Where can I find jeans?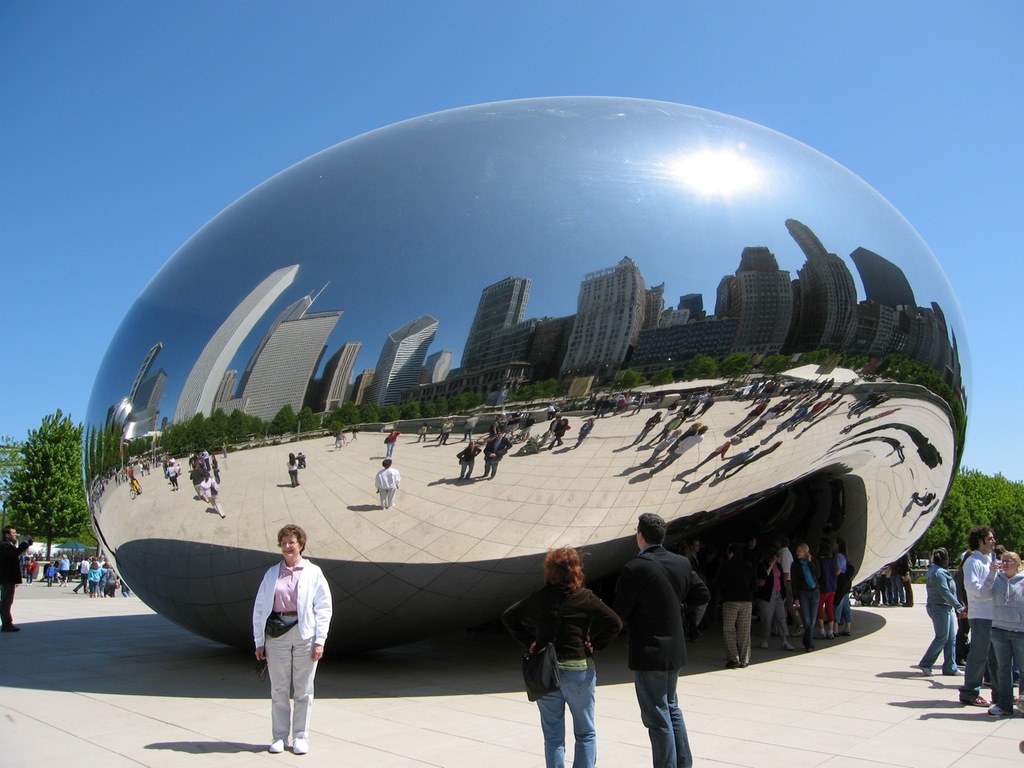
You can find it at x1=636, y1=674, x2=691, y2=767.
